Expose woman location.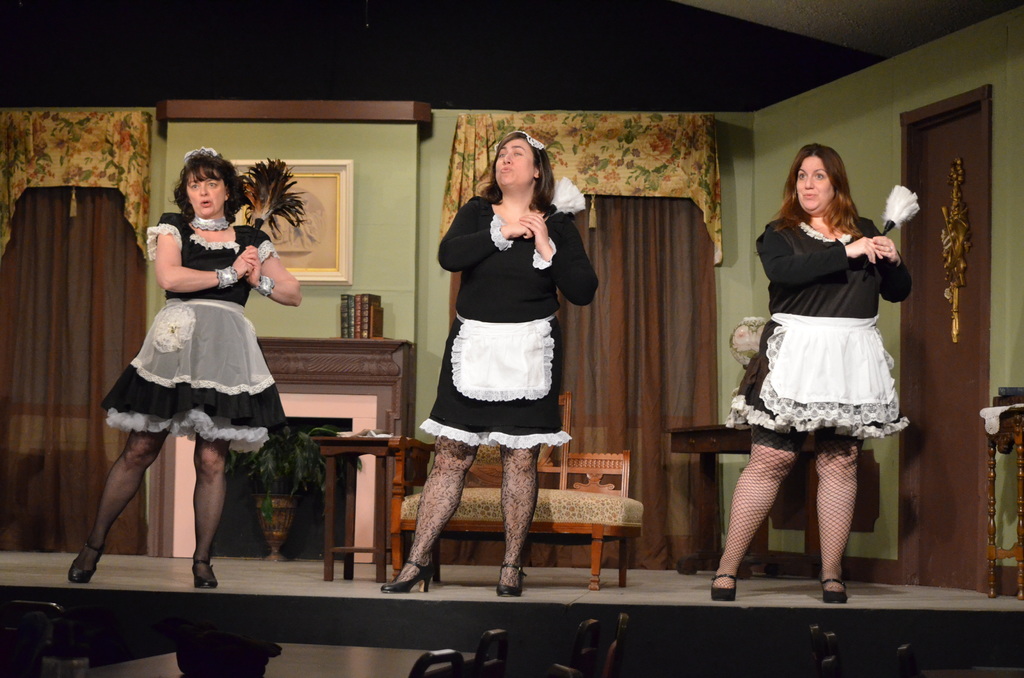
Exposed at (410, 133, 593, 569).
